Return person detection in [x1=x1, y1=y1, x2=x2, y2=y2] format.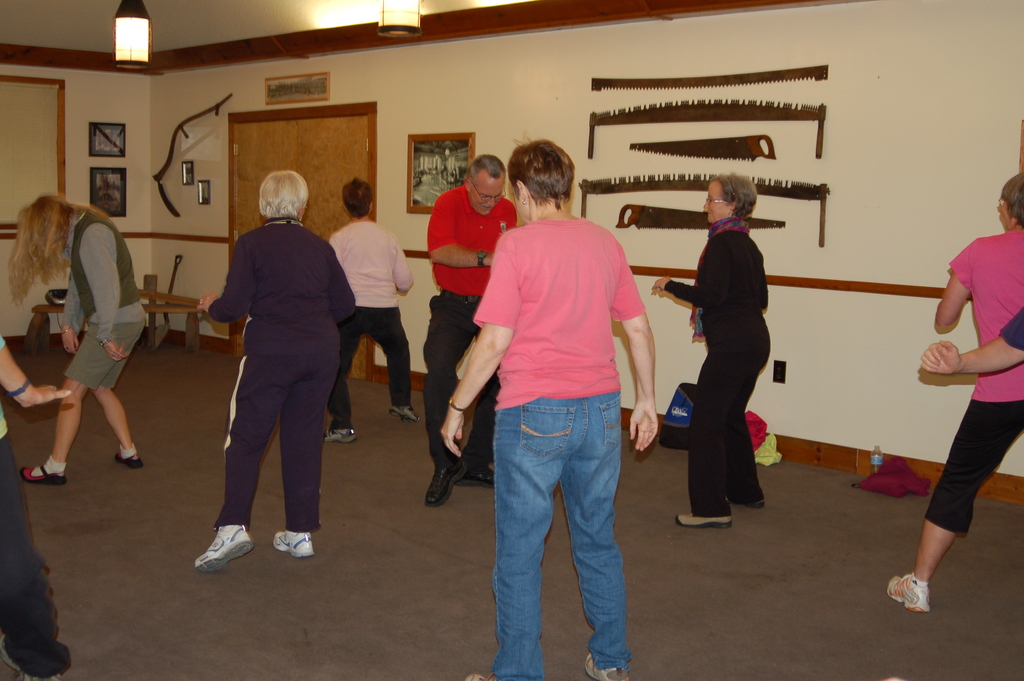
[x1=8, y1=190, x2=147, y2=488].
